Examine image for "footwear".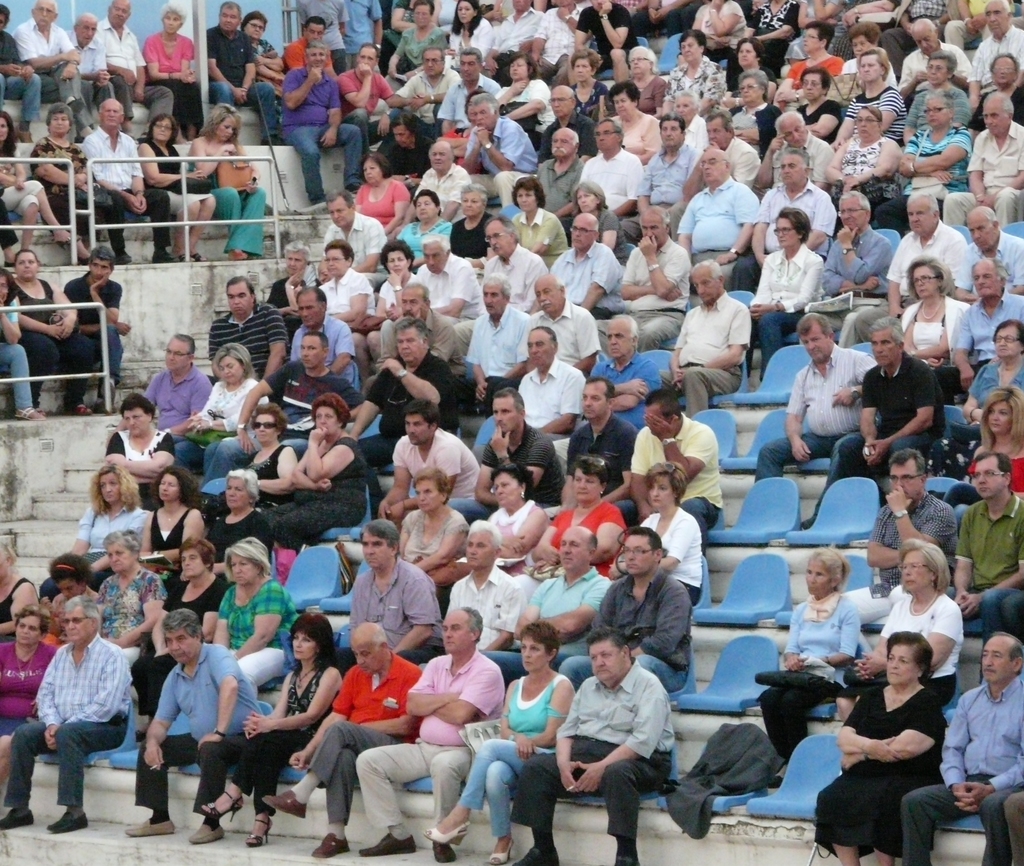
Examination result: select_region(610, 854, 636, 865).
